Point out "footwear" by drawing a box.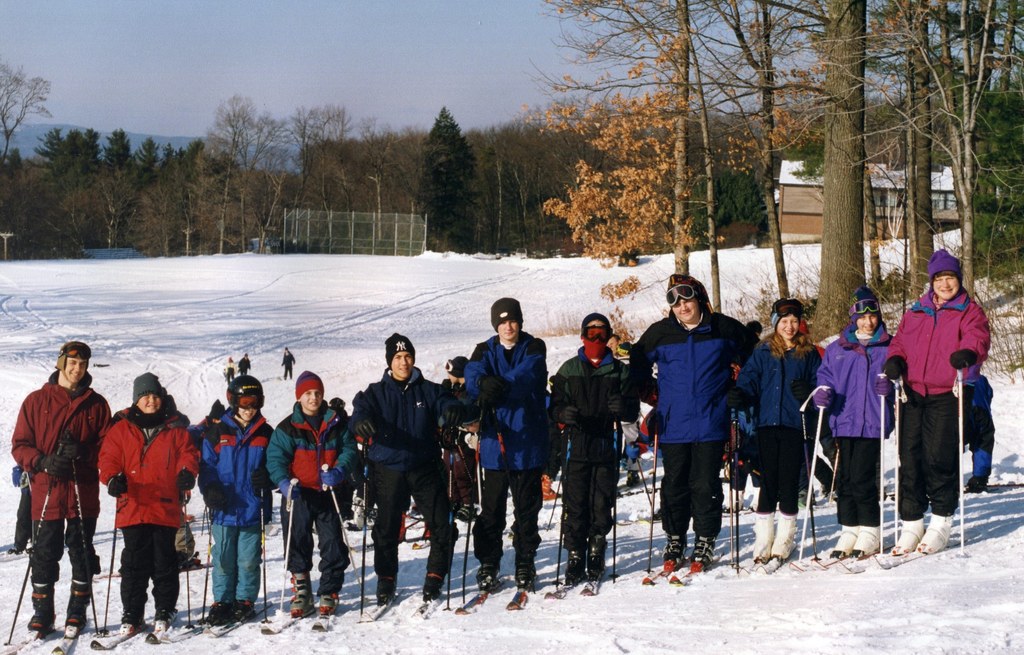
[474,577,498,583].
